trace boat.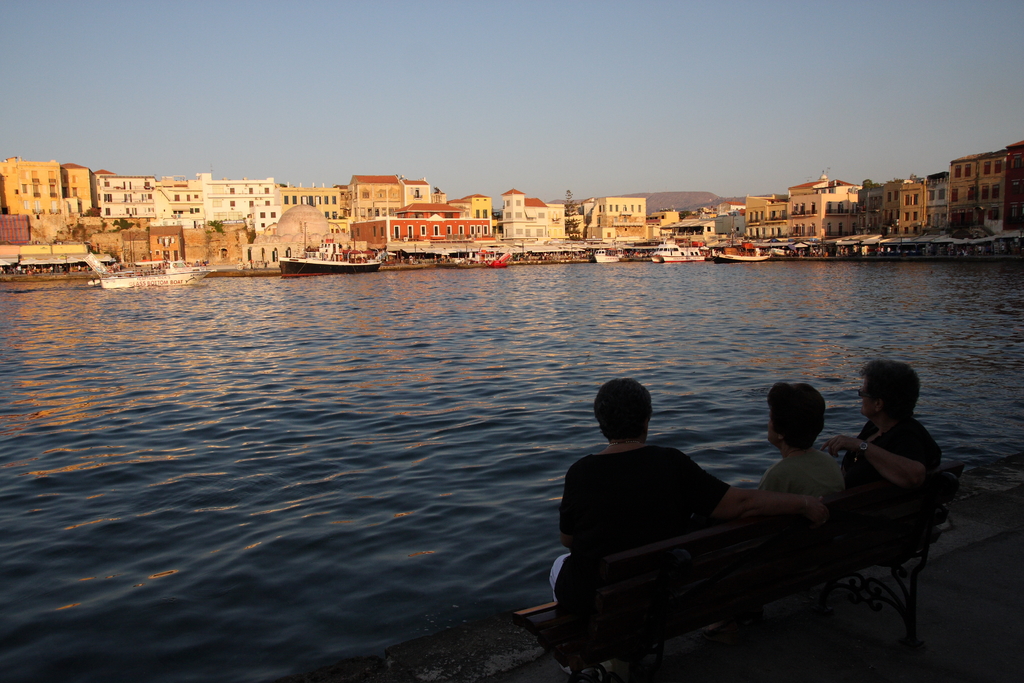
Traced to x1=651 y1=239 x2=707 y2=263.
